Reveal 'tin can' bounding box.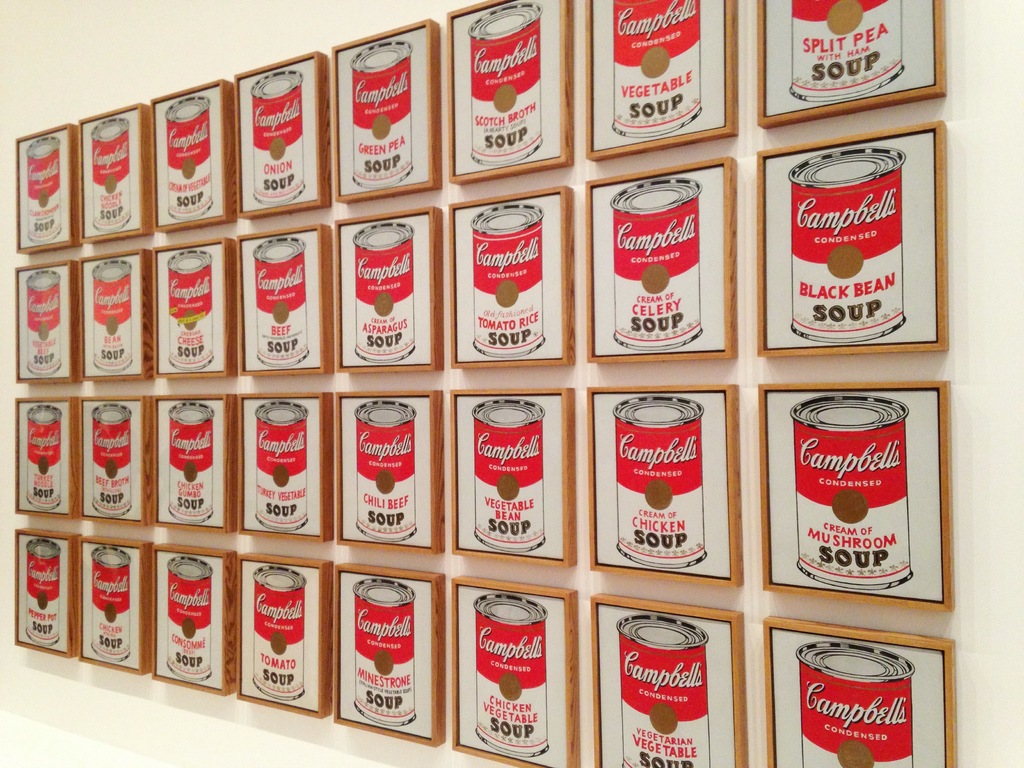
Revealed: 22,534,63,652.
